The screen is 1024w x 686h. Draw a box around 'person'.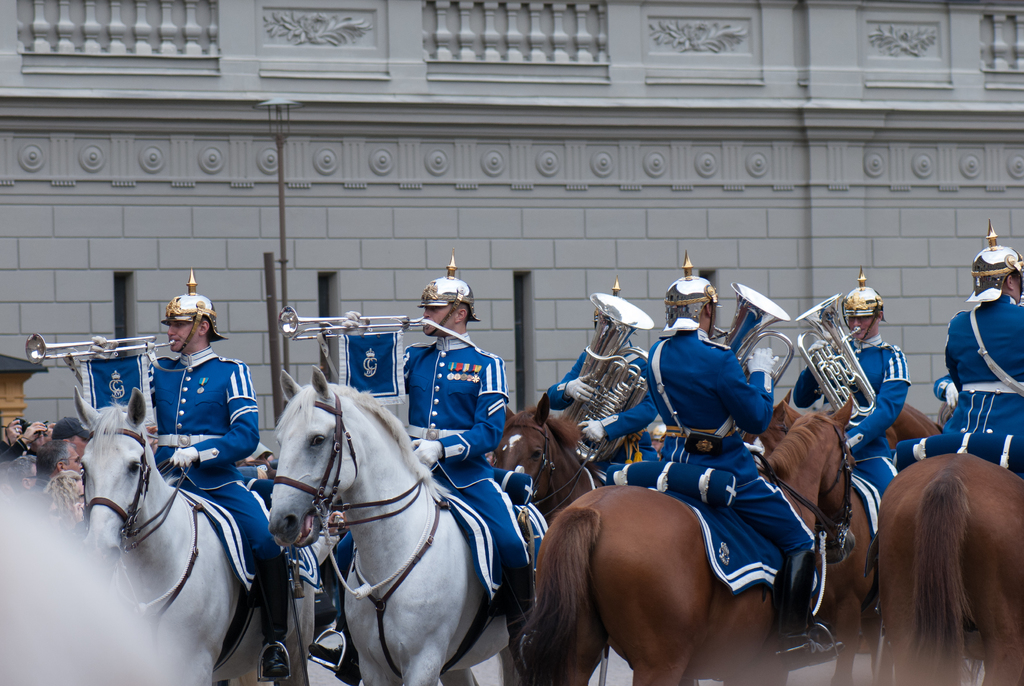
[x1=326, y1=270, x2=539, y2=671].
